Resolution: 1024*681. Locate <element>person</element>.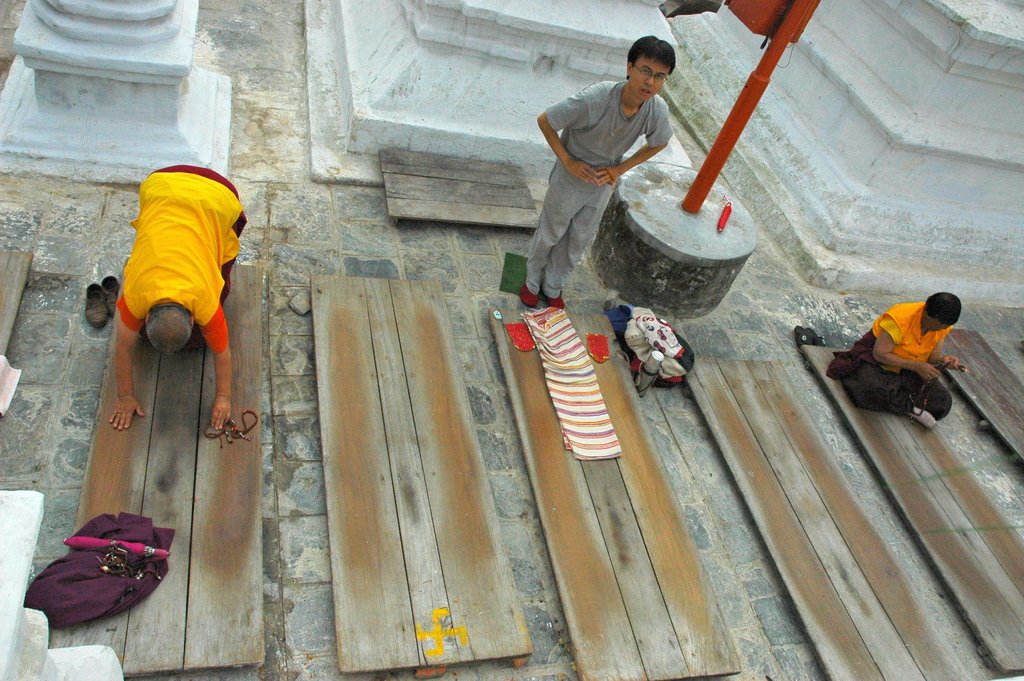
rect(831, 256, 973, 427).
